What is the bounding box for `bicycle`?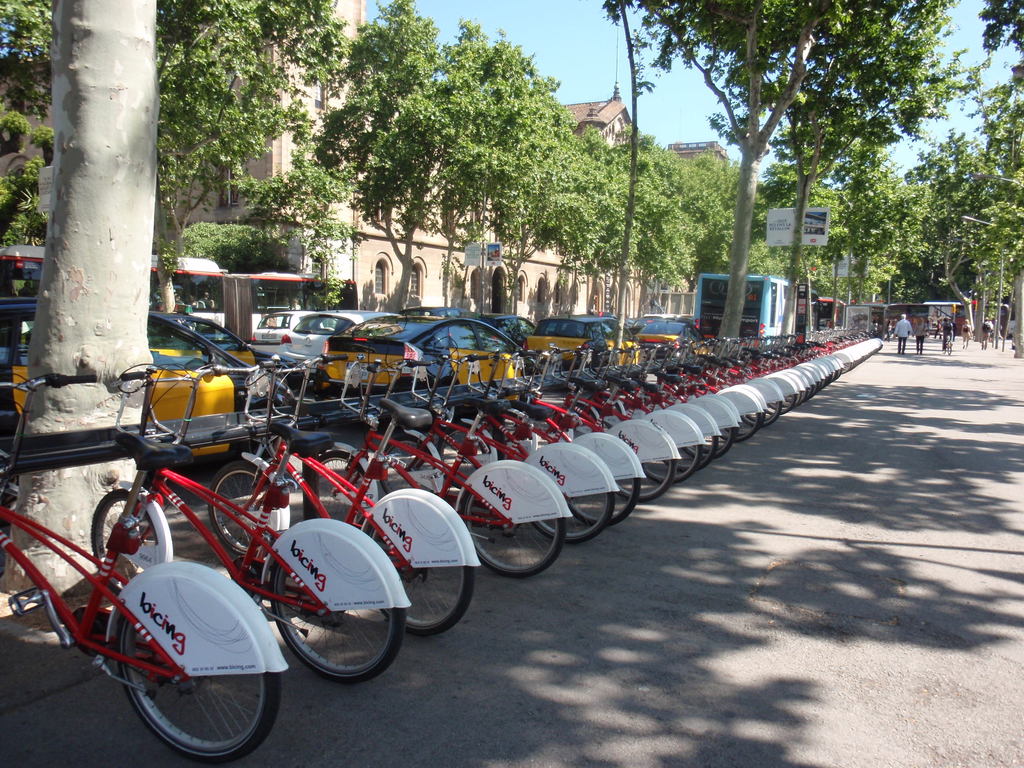
[0,379,292,765].
